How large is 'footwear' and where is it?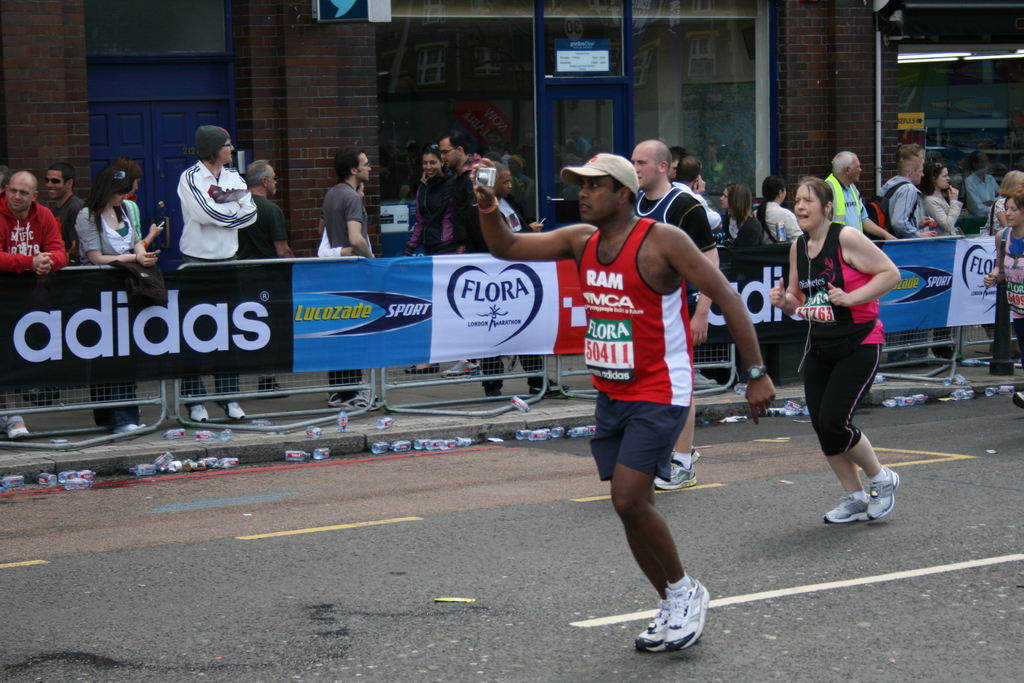
Bounding box: detection(111, 421, 145, 433).
